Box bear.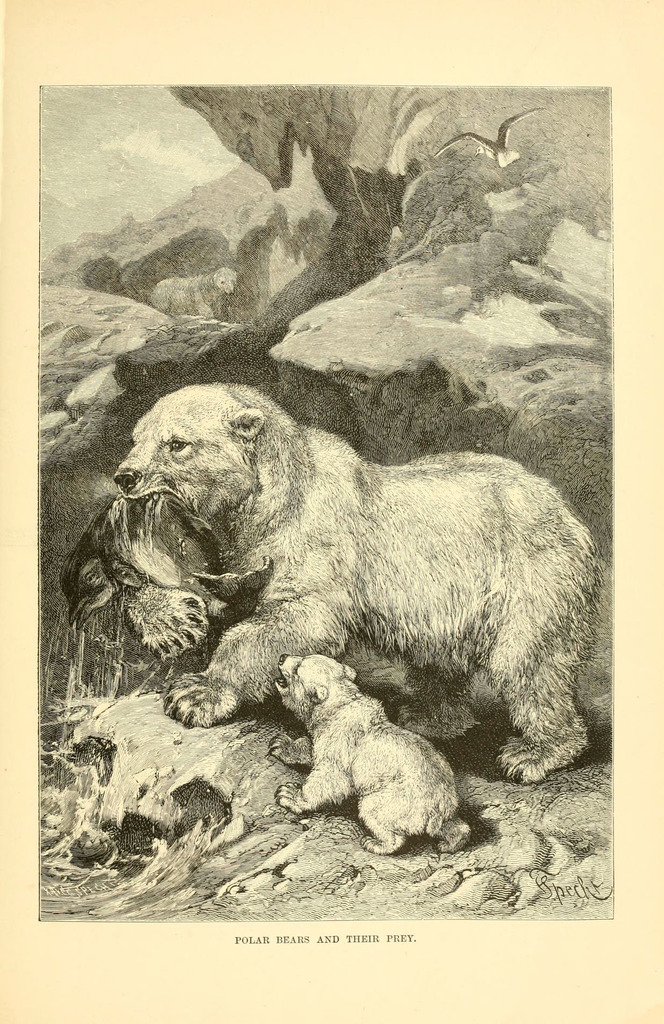
region(270, 652, 473, 851).
